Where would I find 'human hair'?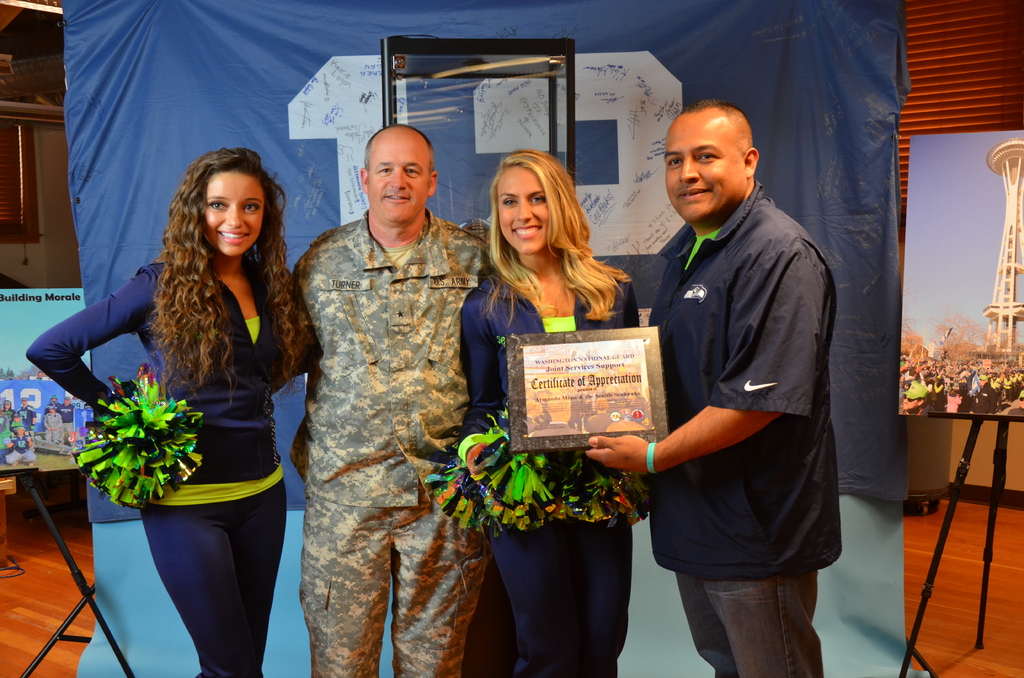
At [left=460, top=140, right=614, bottom=321].
